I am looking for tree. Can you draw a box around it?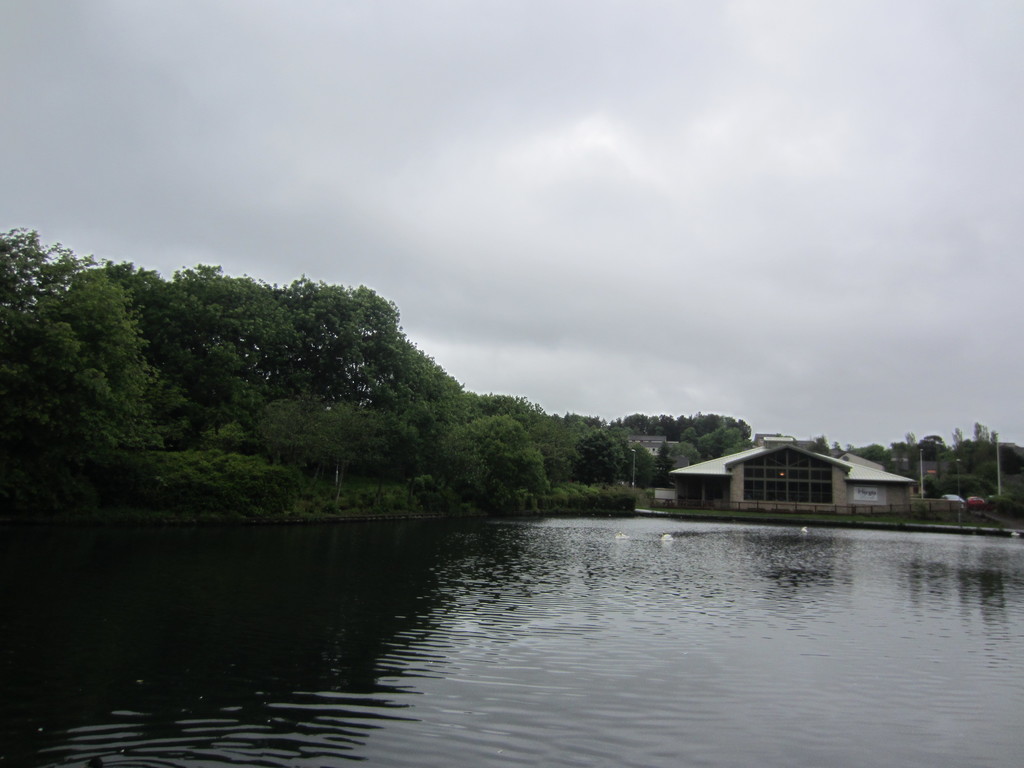
Sure, the bounding box is (972,418,990,459).
